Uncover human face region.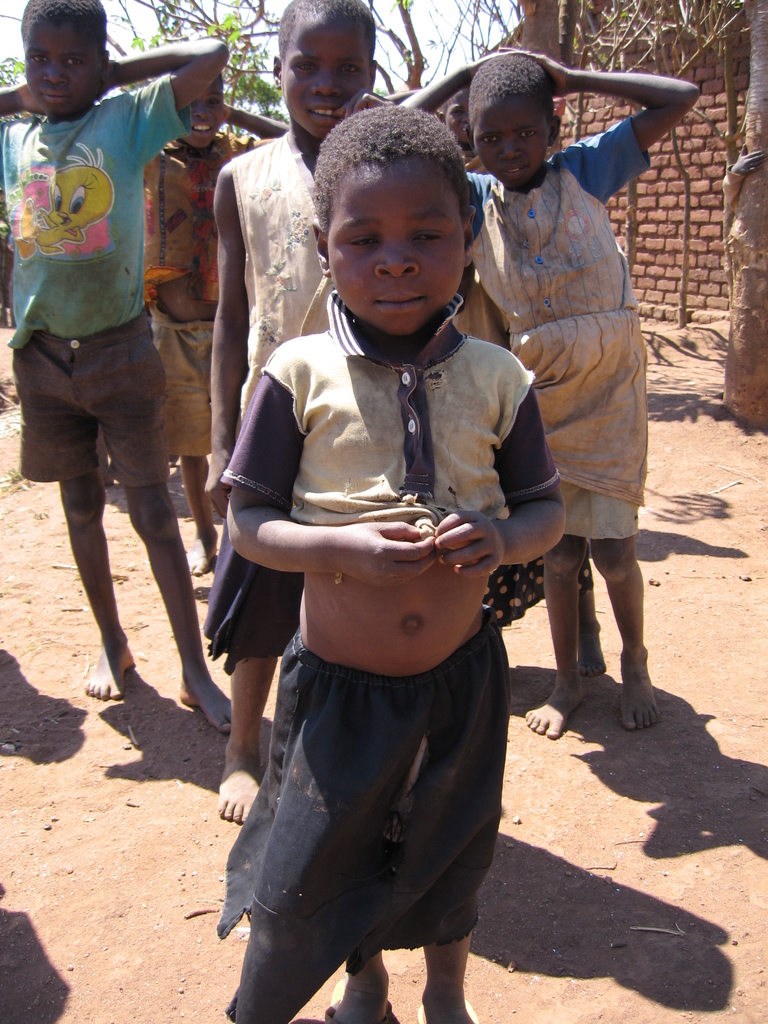
Uncovered: [x1=179, y1=74, x2=227, y2=151].
